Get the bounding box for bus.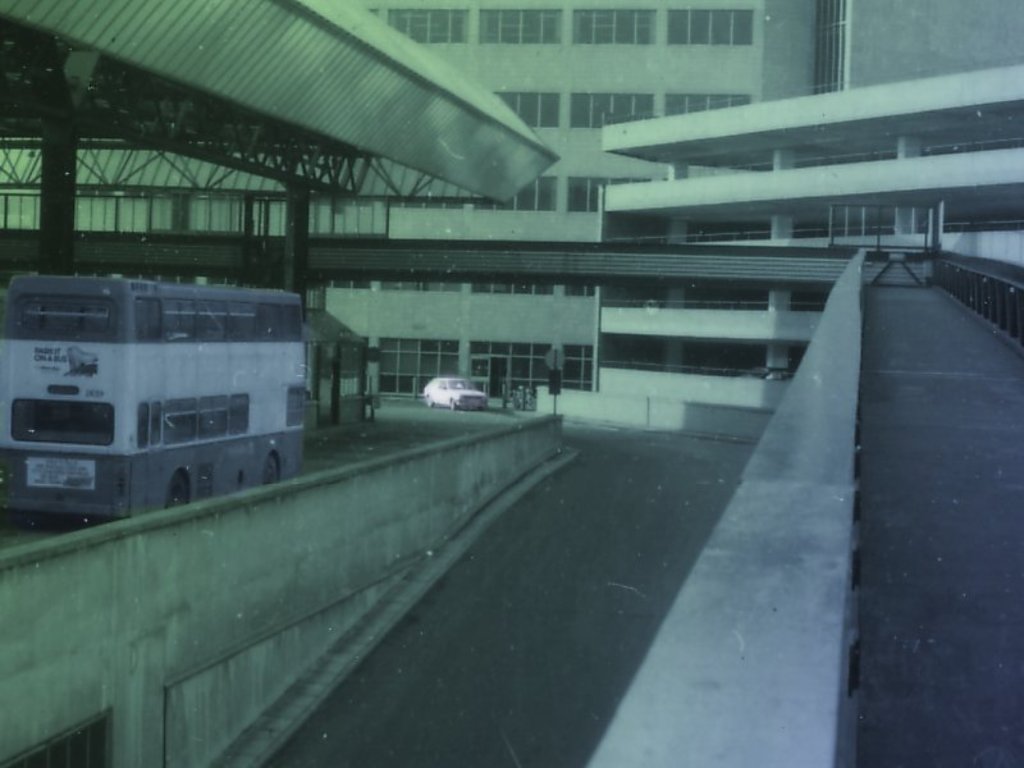
left=0, top=269, right=316, bottom=517.
